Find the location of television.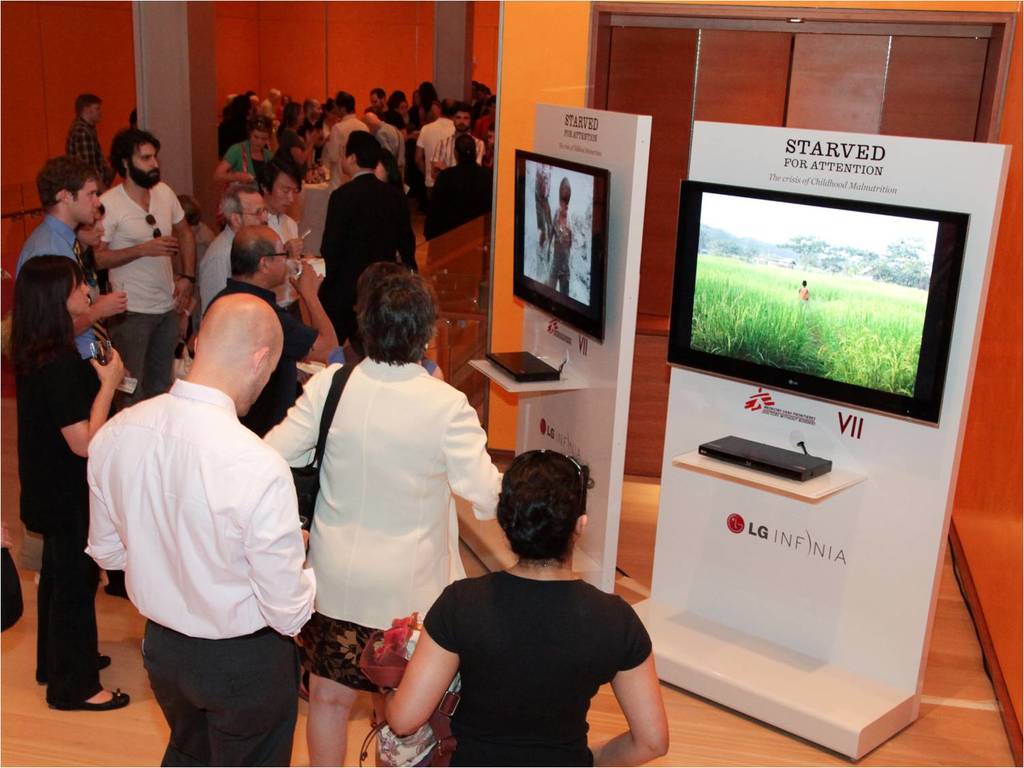
Location: 666 179 972 427.
